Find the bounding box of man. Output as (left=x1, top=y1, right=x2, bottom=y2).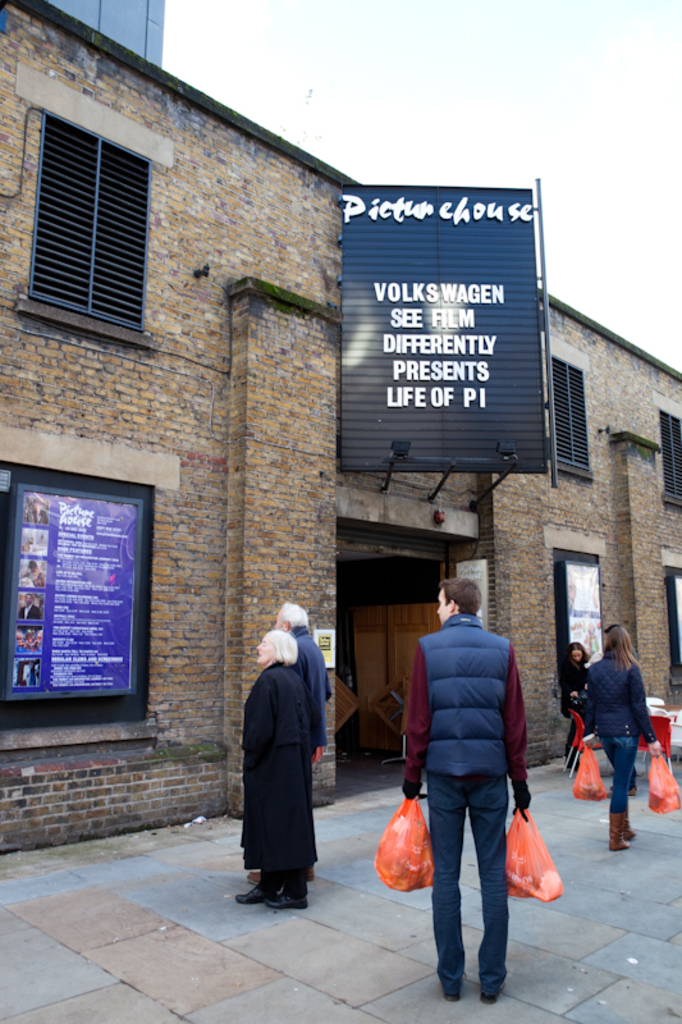
(left=18, top=593, right=47, bottom=622).
